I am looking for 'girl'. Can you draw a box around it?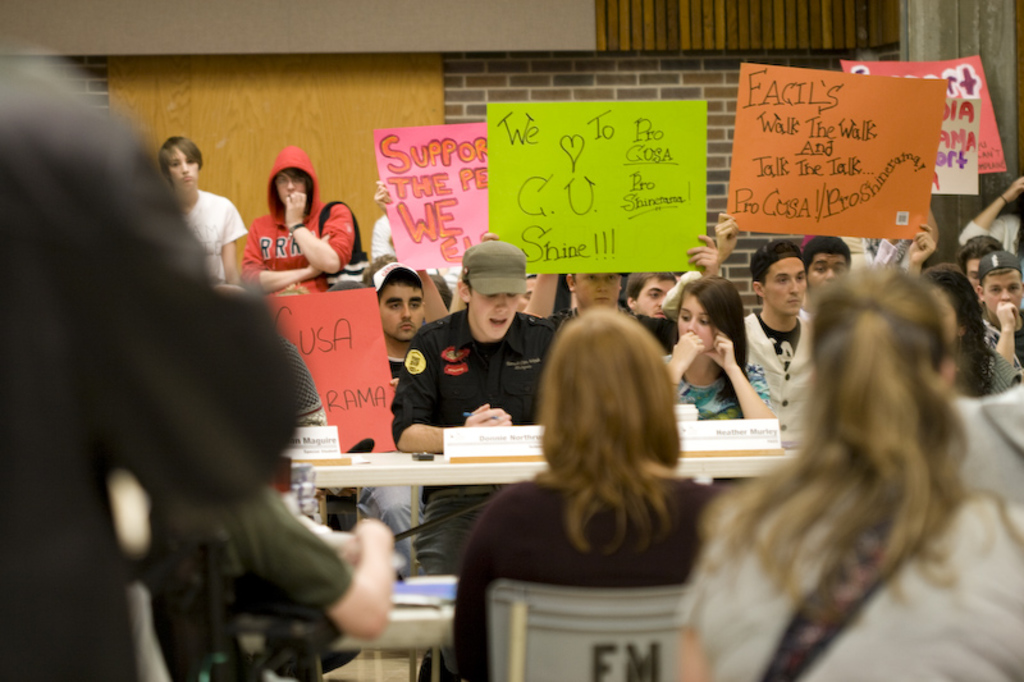
Sure, the bounding box is detection(676, 262, 1023, 681).
